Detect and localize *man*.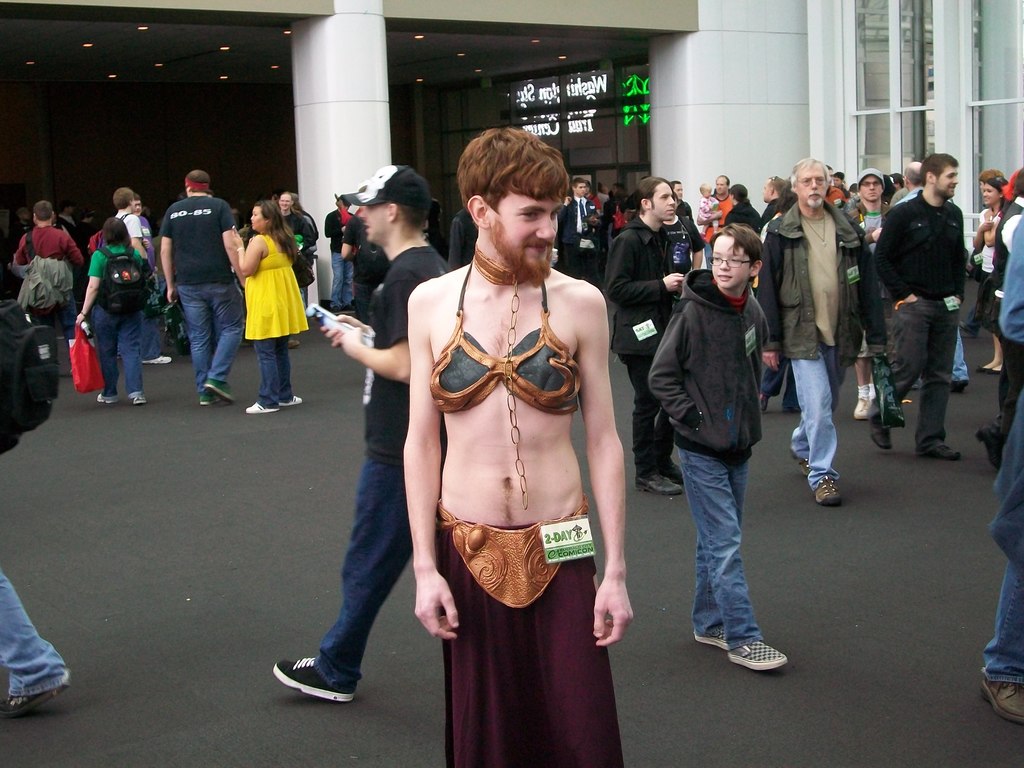
Localized at 111 185 148 360.
